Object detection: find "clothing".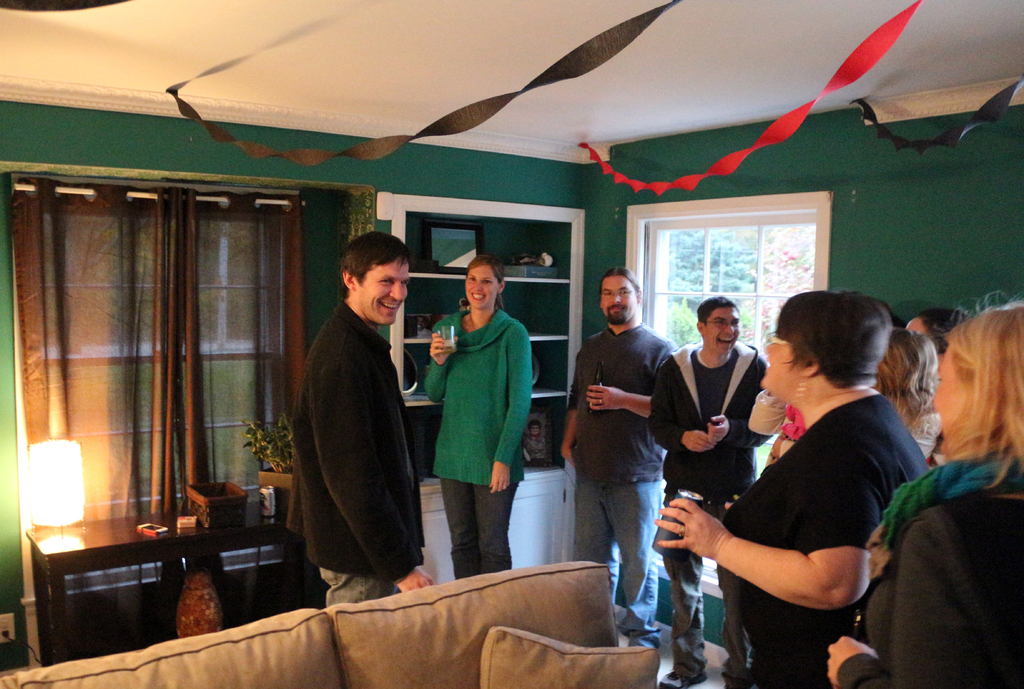
bbox=[646, 336, 770, 676].
